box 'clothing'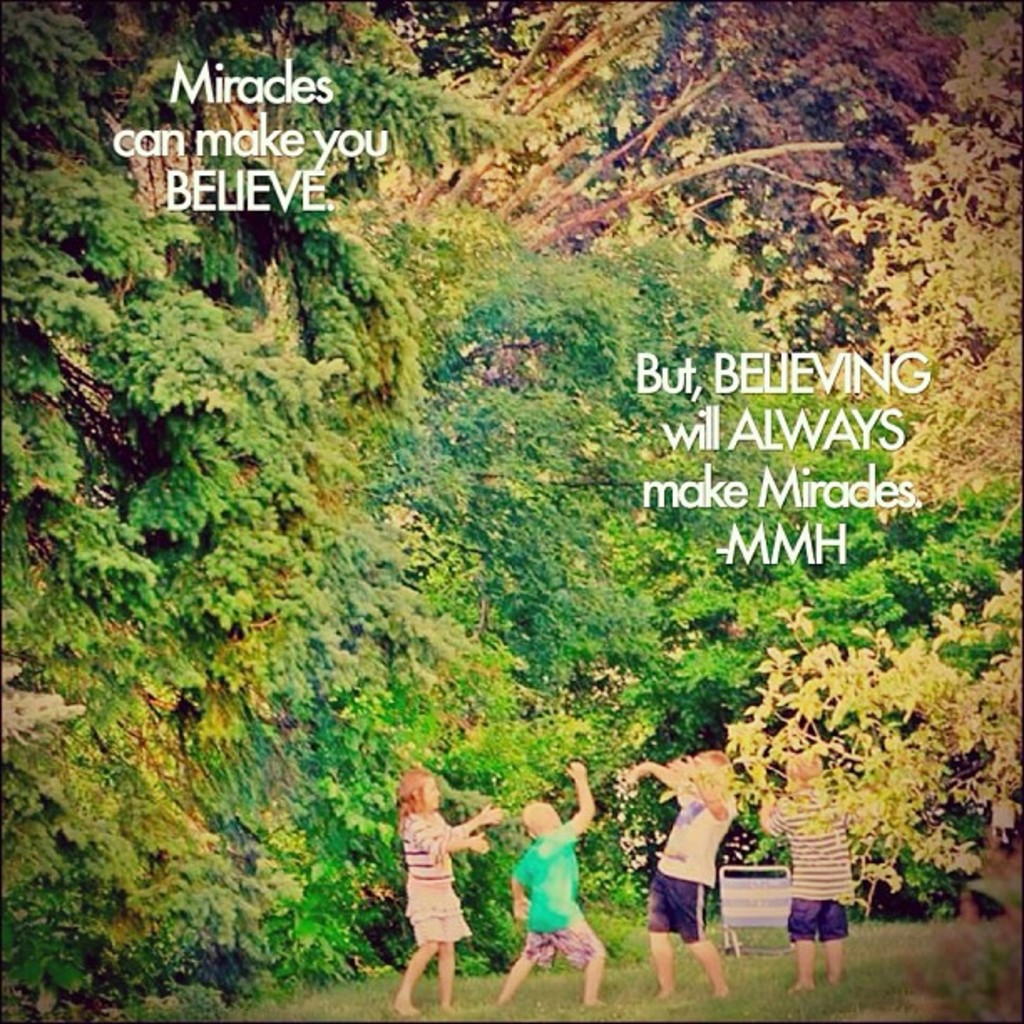
{"left": 649, "top": 776, "right": 746, "bottom": 979}
